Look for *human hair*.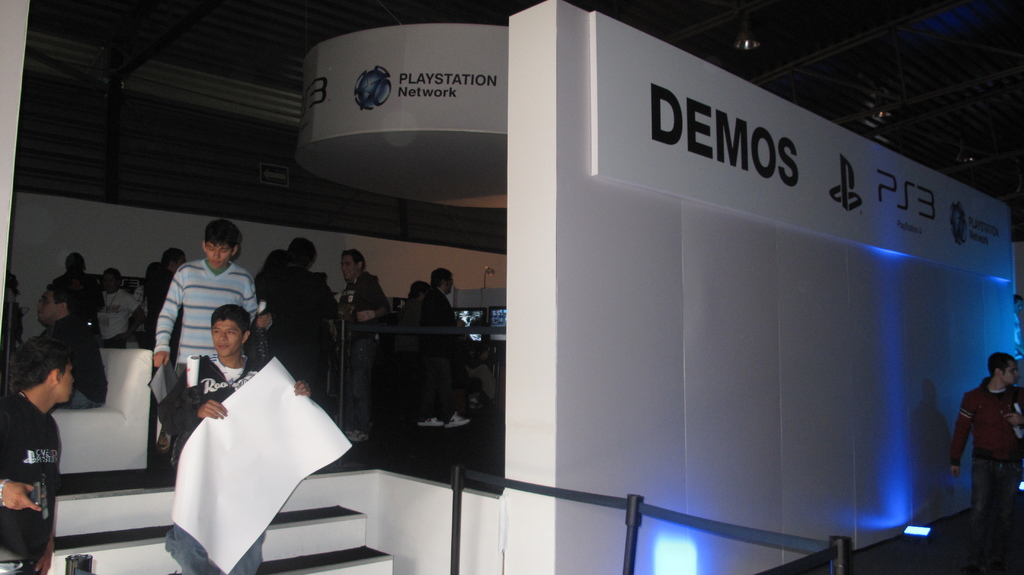
Found: 434/266/451/287.
